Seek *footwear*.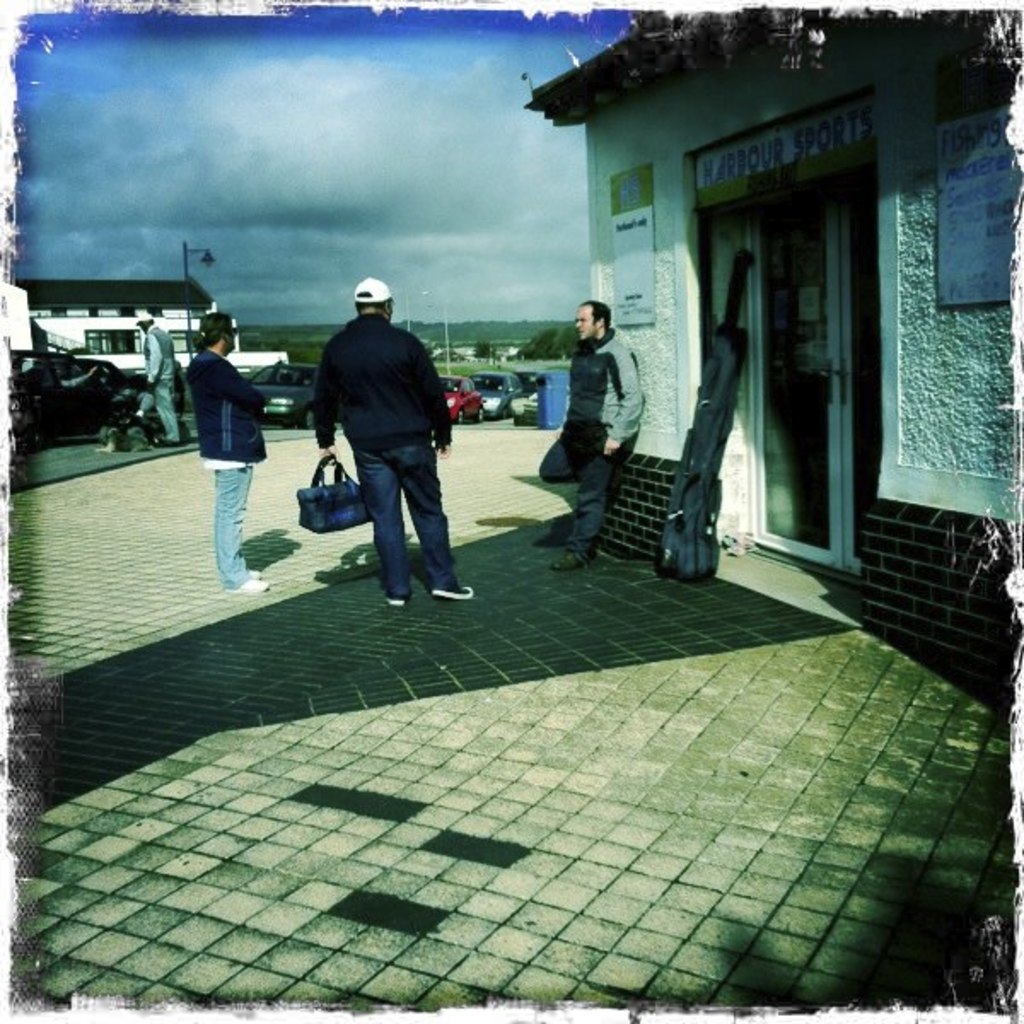
box=[541, 531, 568, 548].
